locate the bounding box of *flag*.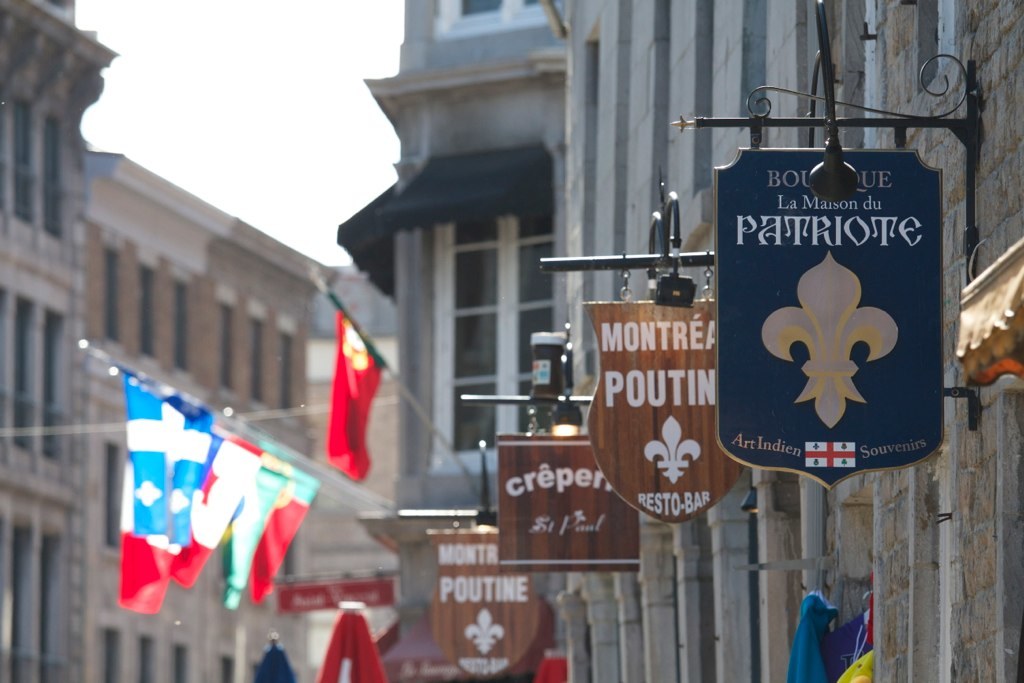
Bounding box: (790,594,836,682).
